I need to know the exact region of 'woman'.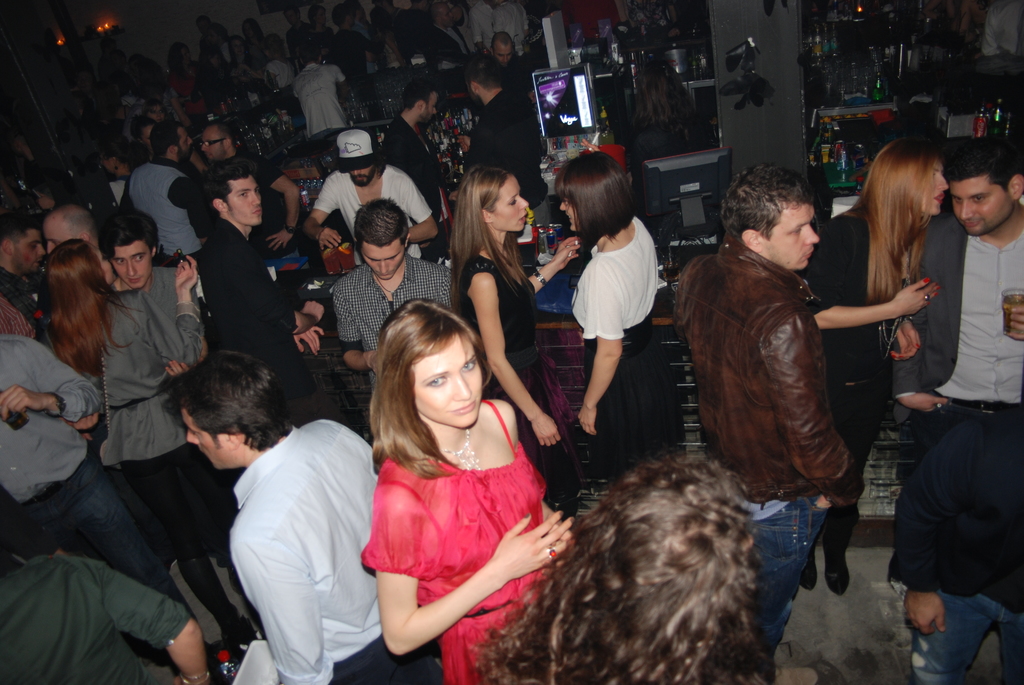
Region: select_region(572, 149, 687, 503).
